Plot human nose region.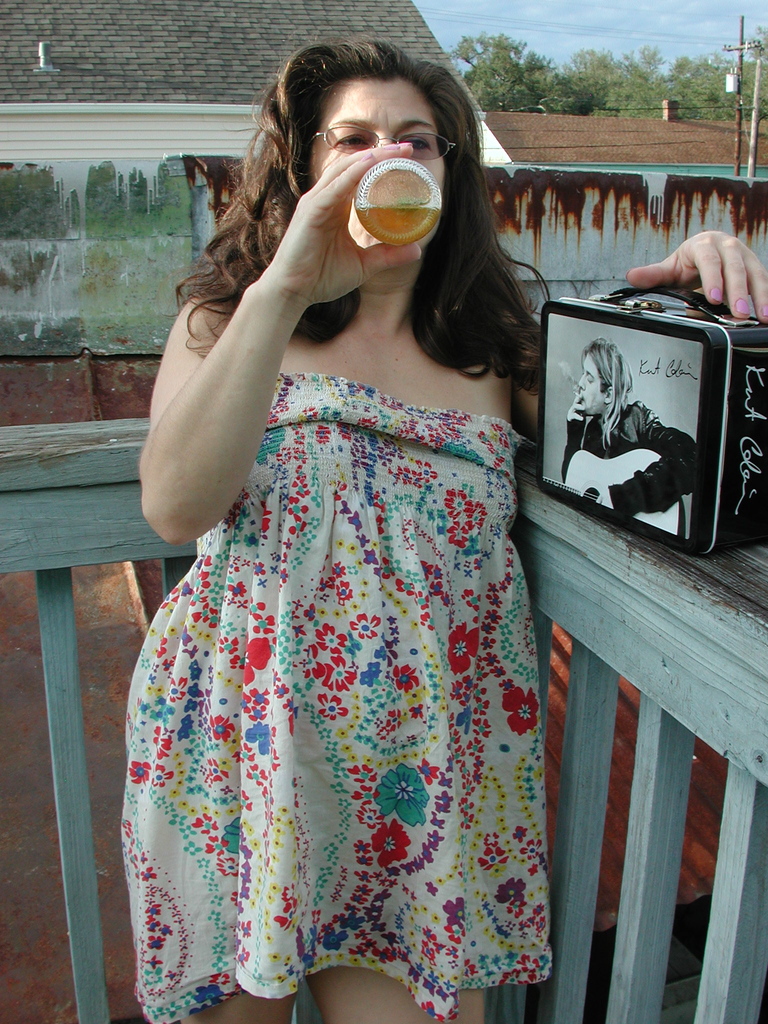
Plotted at {"x1": 373, "y1": 134, "x2": 396, "y2": 147}.
